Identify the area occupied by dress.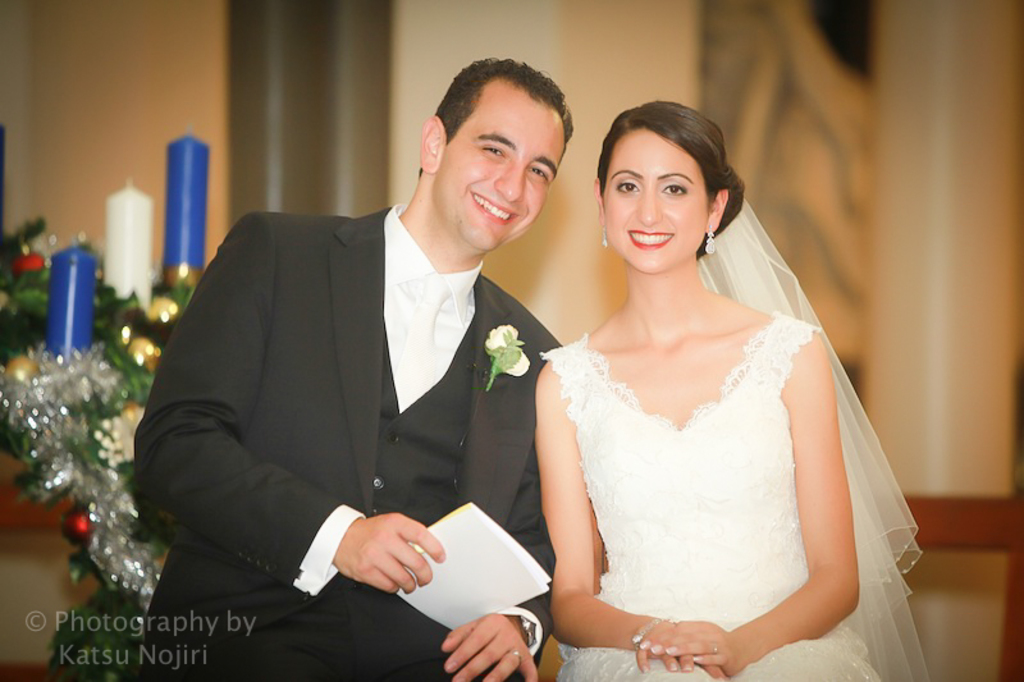
Area: (539, 310, 877, 681).
